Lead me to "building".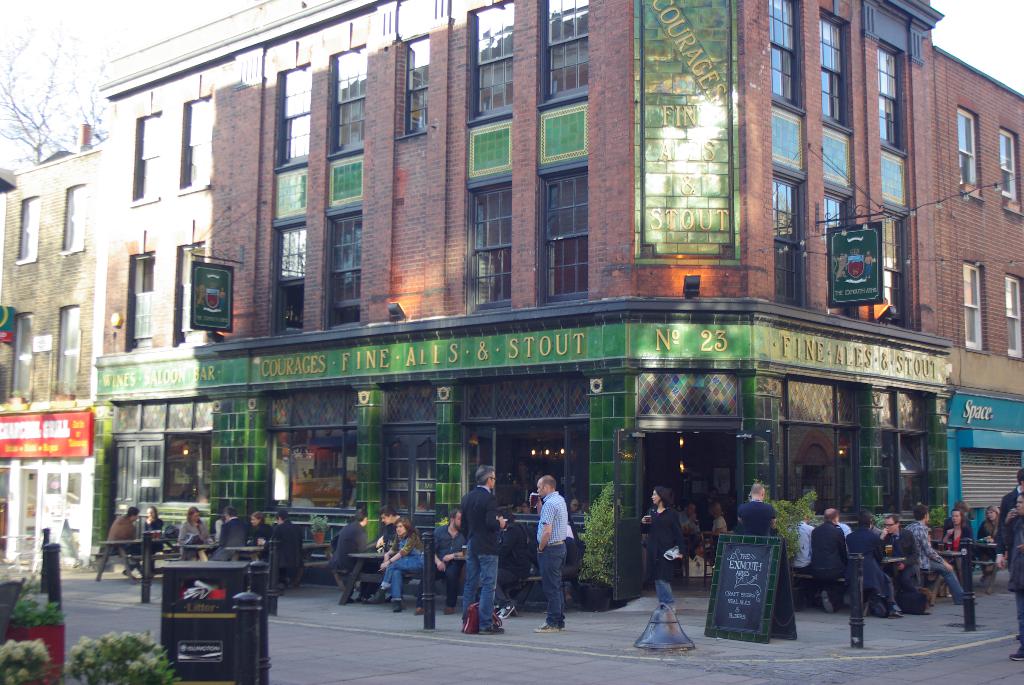
Lead to 0 0 1023 603.
